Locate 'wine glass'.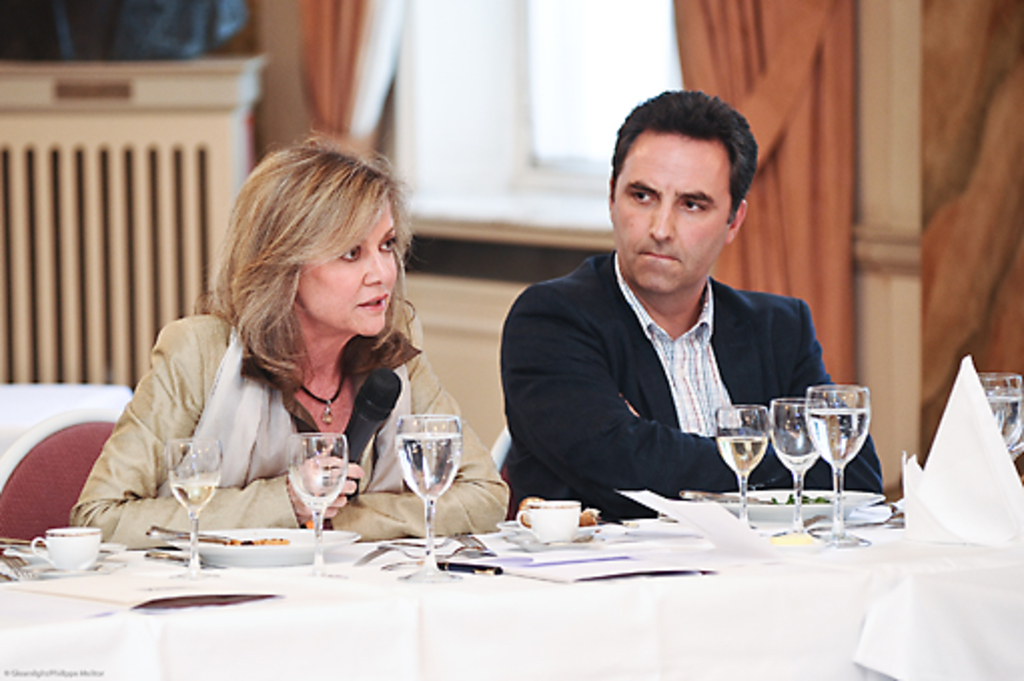
Bounding box: left=709, top=399, right=761, bottom=543.
